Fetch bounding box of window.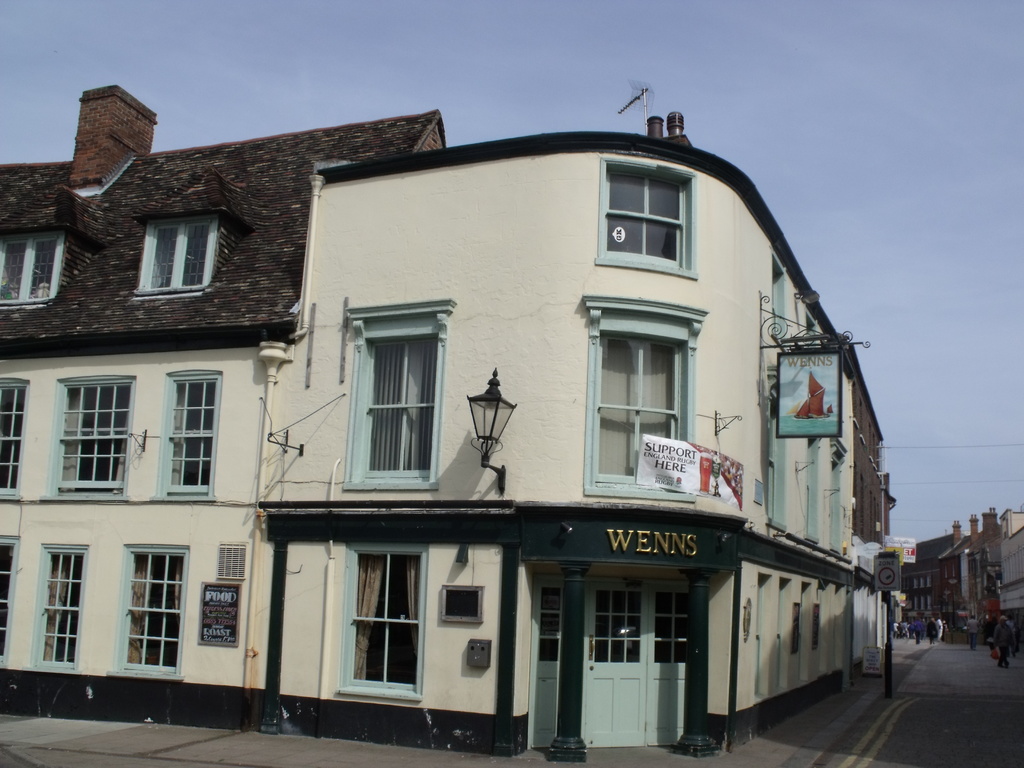
Bbox: (left=165, top=377, right=219, bottom=493).
